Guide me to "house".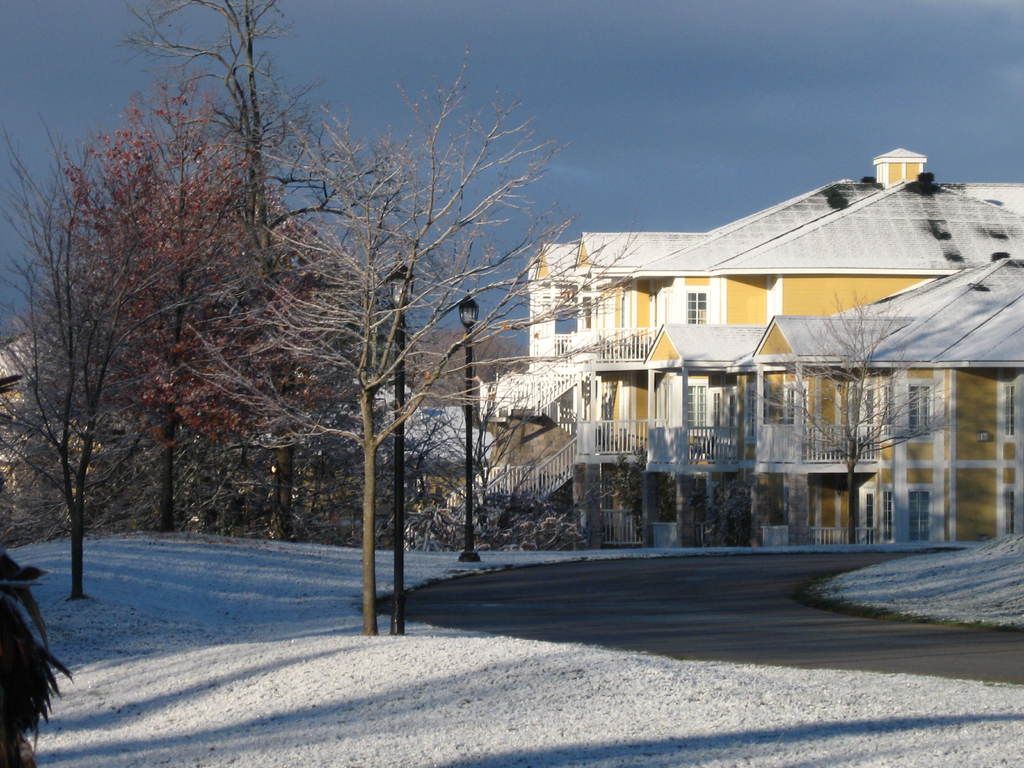
Guidance: left=477, top=145, right=1023, bottom=565.
